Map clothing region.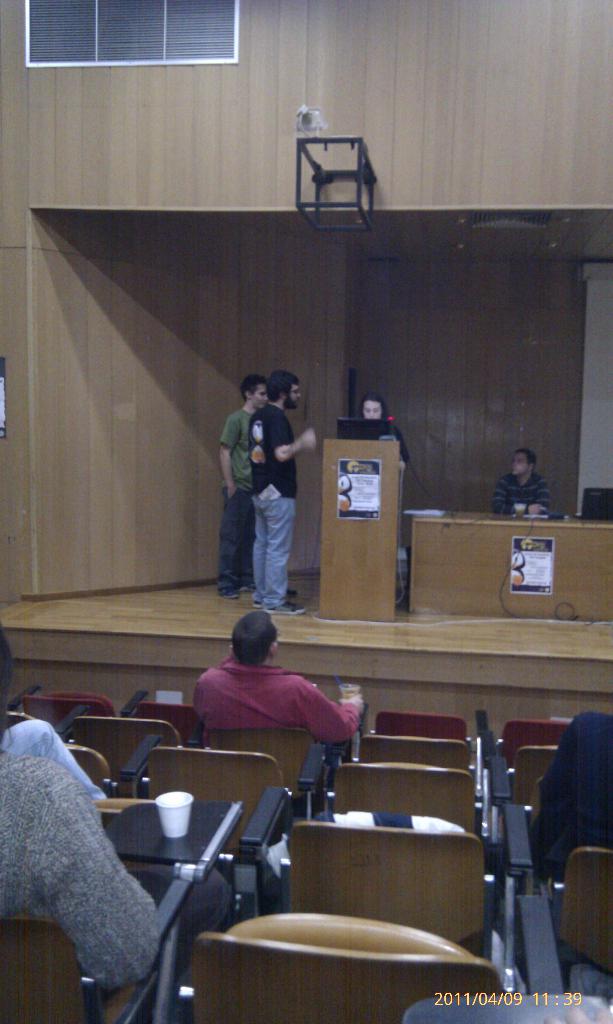
Mapped to BBox(259, 490, 303, 603).
